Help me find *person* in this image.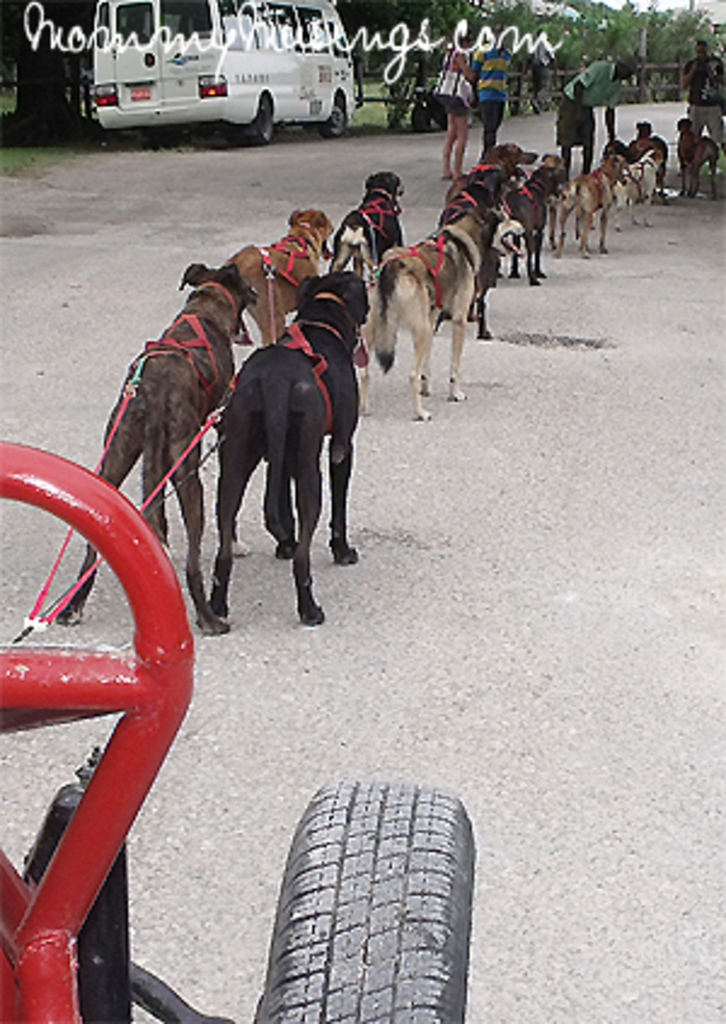
Found it: crop(472, 22, 520, 155).
